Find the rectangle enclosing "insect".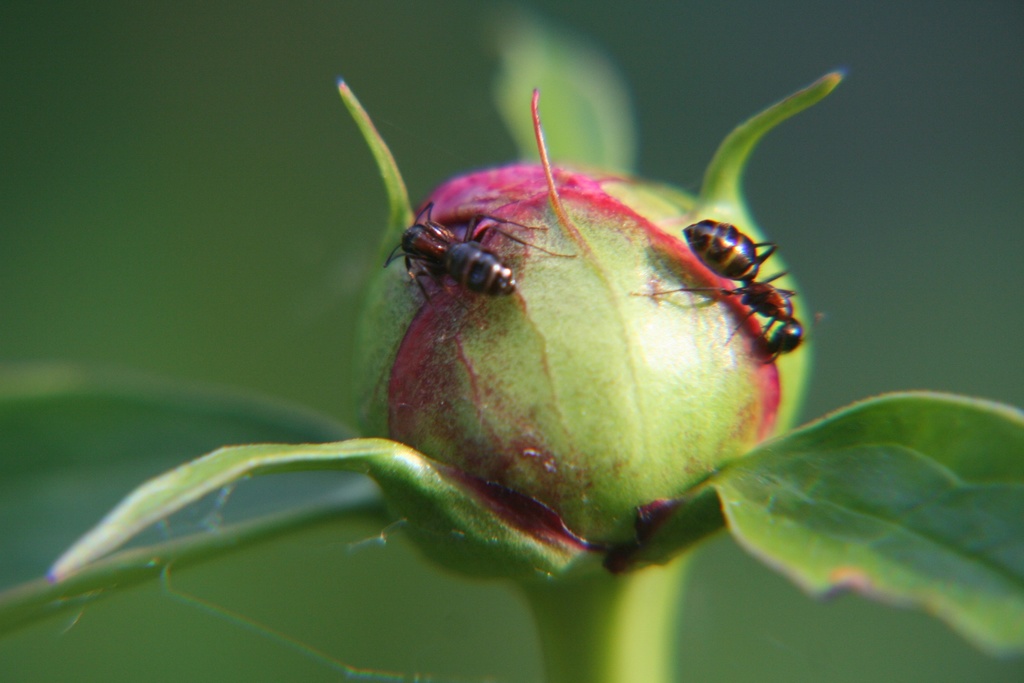
{"left": 634, "top": 219, "right": 830, "bottom": 369}.
